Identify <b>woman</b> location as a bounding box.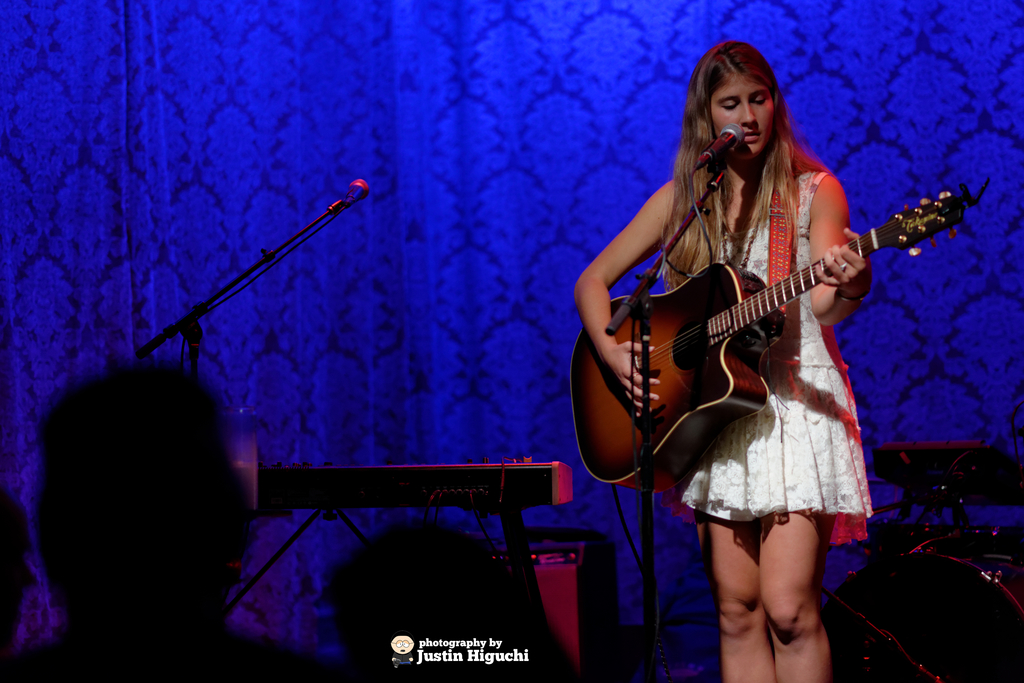
crop(573, 32, 878, 682).
